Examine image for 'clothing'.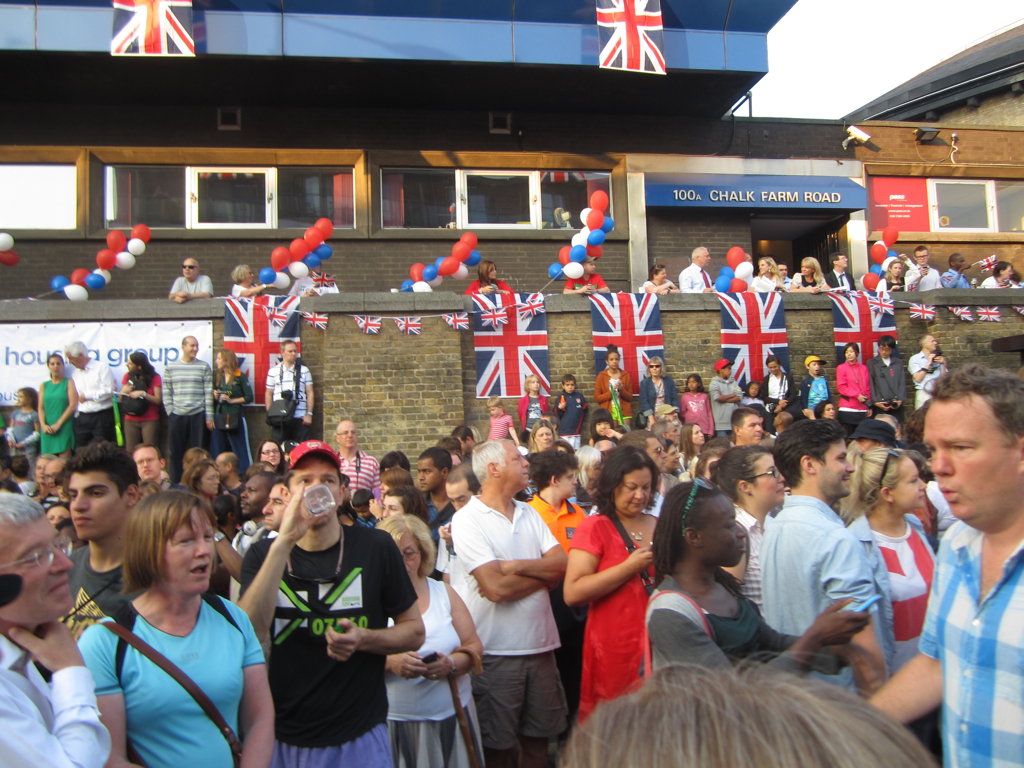
Examination result: 71/571/265/753.
